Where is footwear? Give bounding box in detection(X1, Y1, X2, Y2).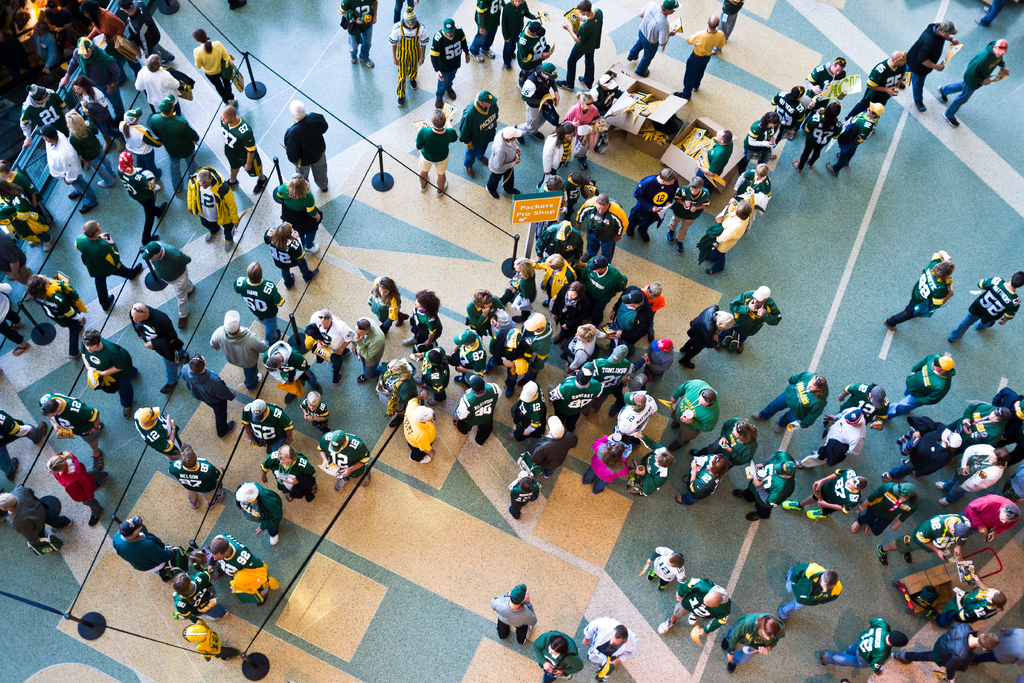
detection(667, 229, 672, 241).
